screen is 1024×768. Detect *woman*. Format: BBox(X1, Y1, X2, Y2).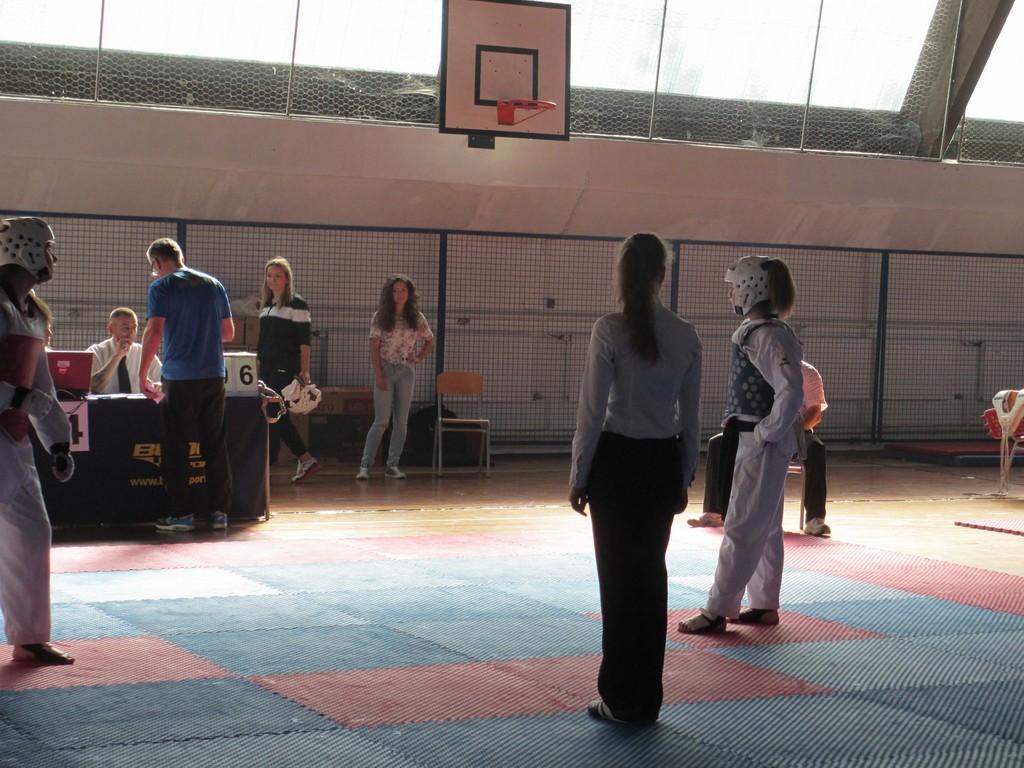
BBox(137, 236, 246, 532).
